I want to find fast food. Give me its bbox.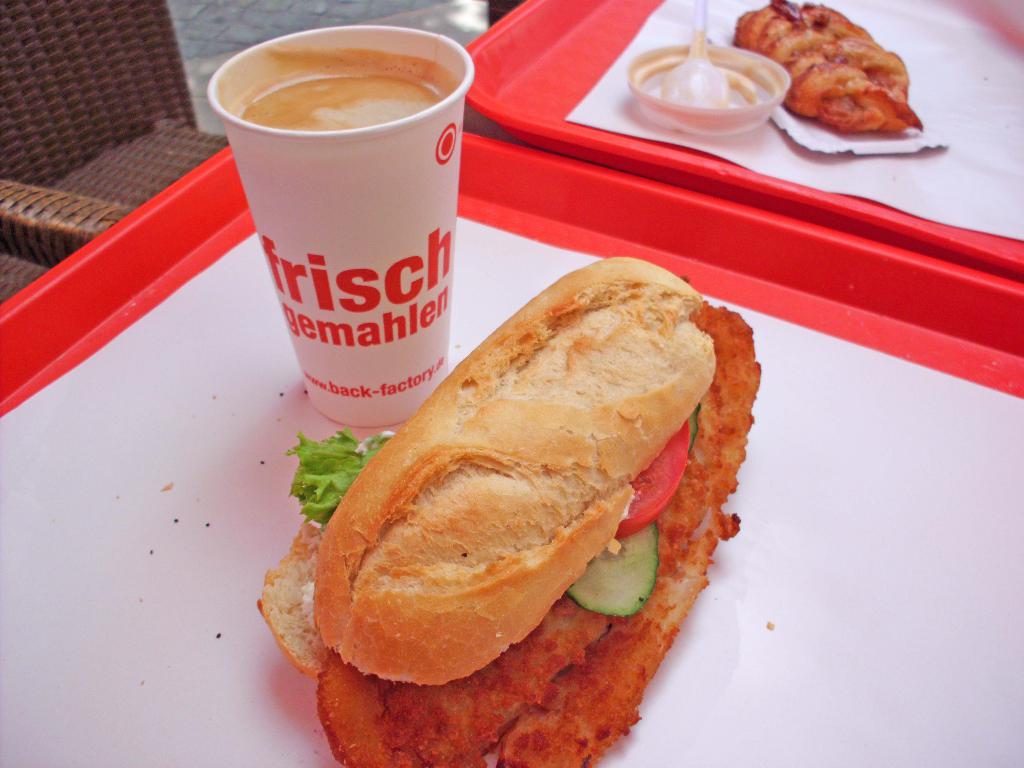
[left=252, top=253, right=763, bottom=767].
